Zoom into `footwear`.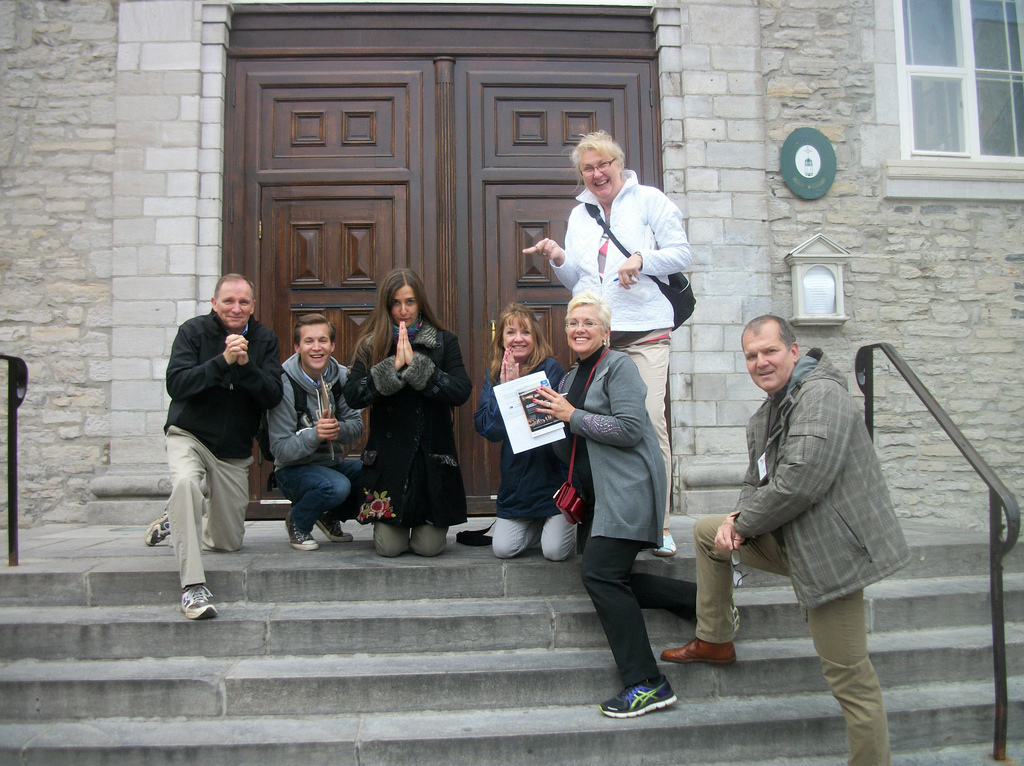
Zoom target: (142,509,170,549).
